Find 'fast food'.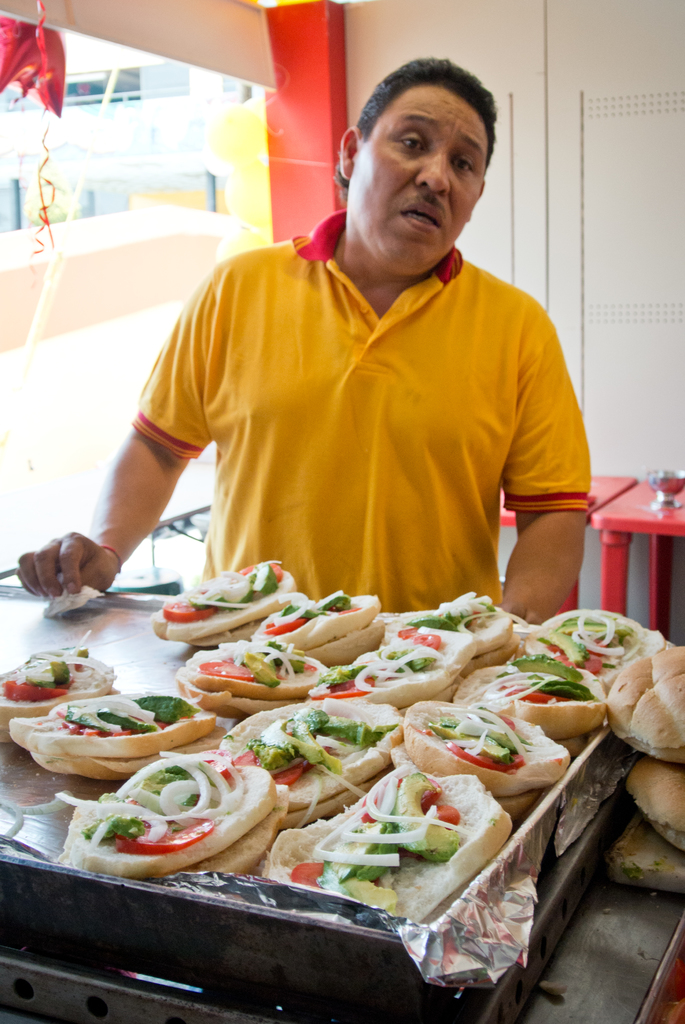
box=[267, 769, 512, 931].
